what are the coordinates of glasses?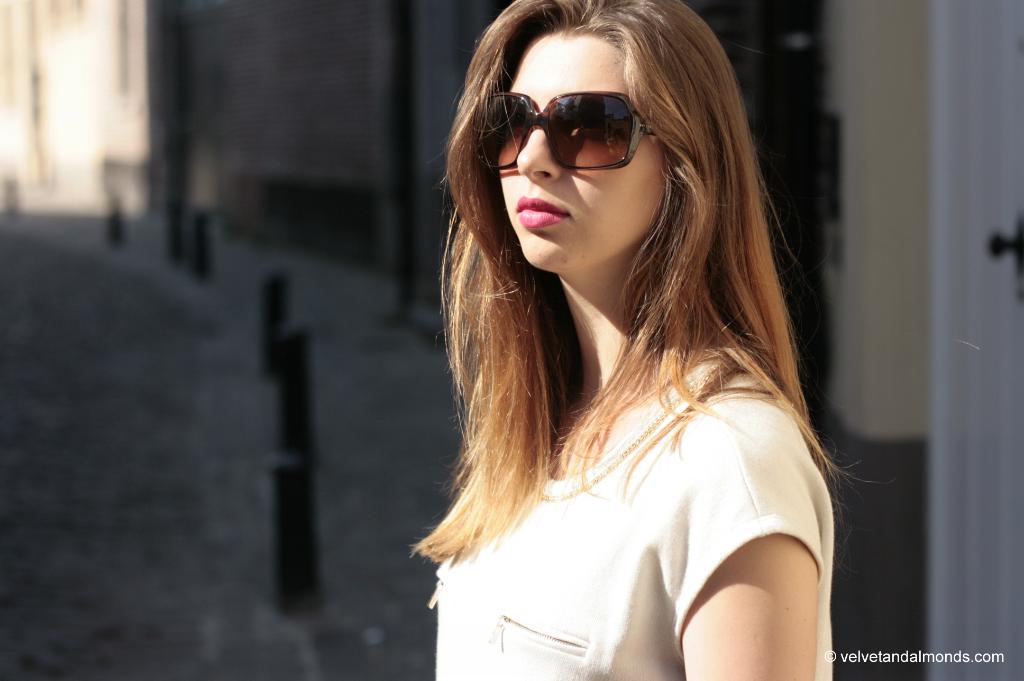
box(472, 89, 659, 171).
